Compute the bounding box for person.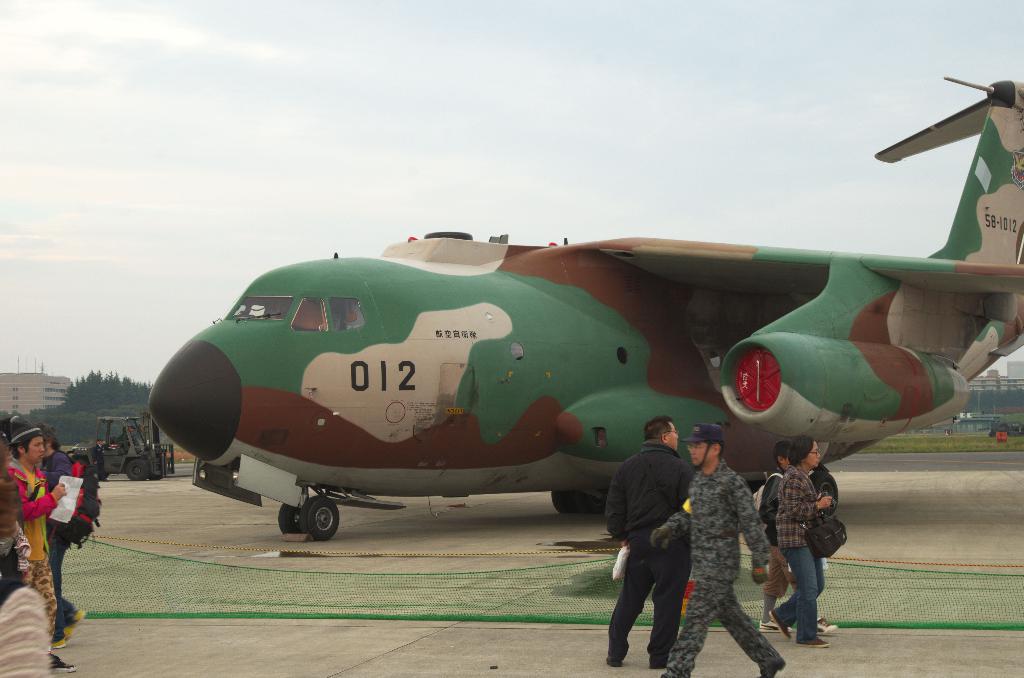
<bbox>592, 400, 673, 677</bbox>.
